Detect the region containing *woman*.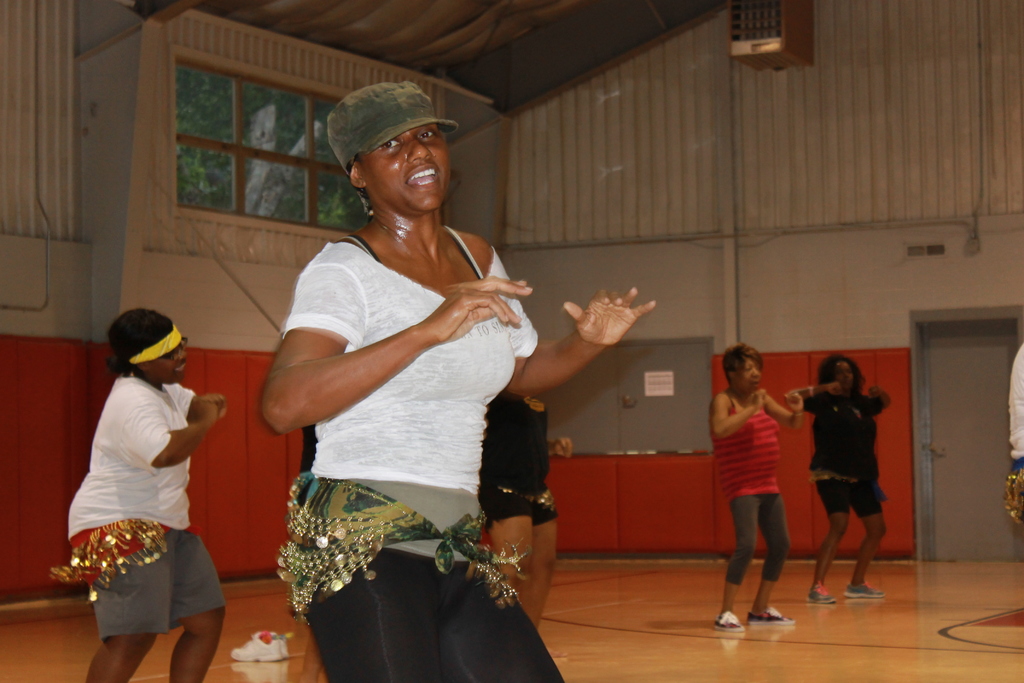
bbox=(68, 309, 227, 682).
